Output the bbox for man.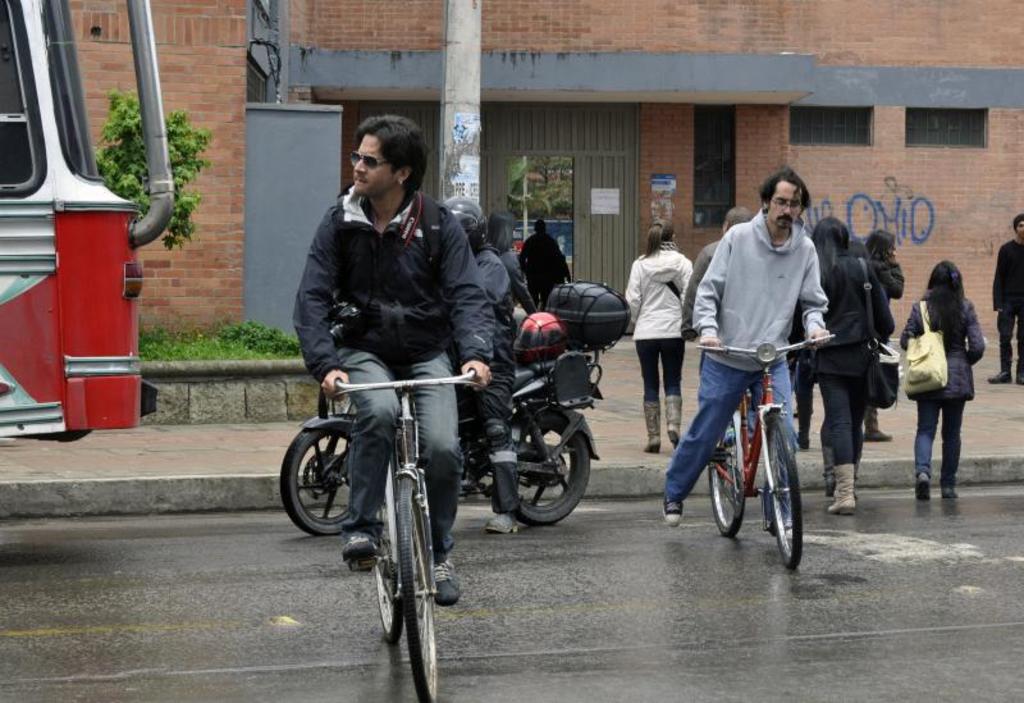
pyautogui.locateOnScreen(307, 110, 497, 611).
